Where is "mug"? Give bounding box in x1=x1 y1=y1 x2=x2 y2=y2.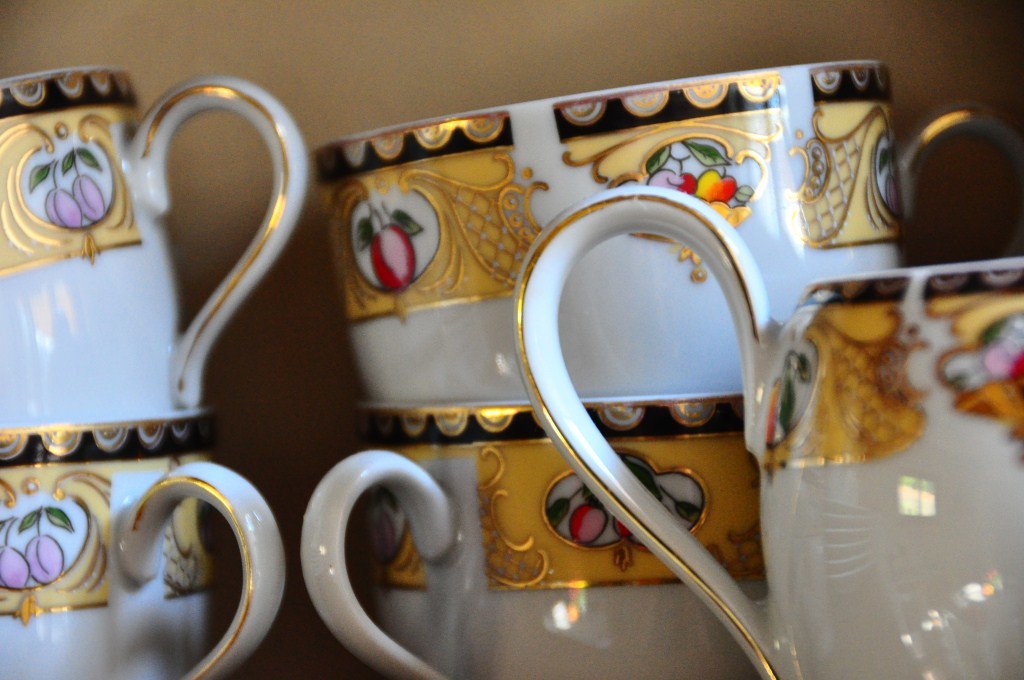
x1=316 y1=60 x2=1023 y2=407.
